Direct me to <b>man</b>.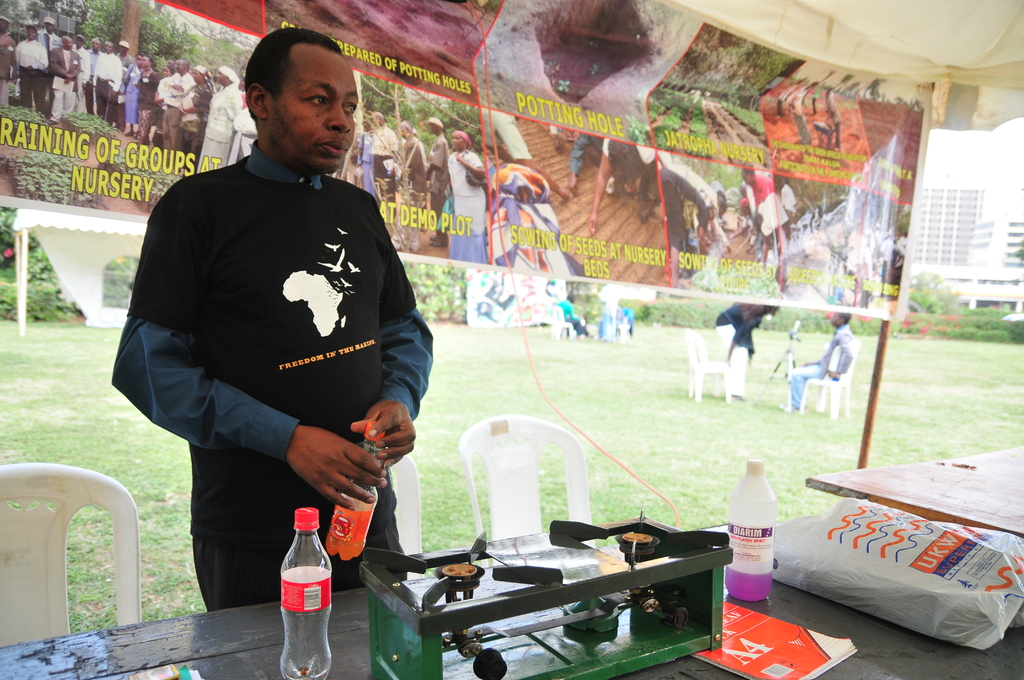
Direction: box(778, 308, 857, 418).
